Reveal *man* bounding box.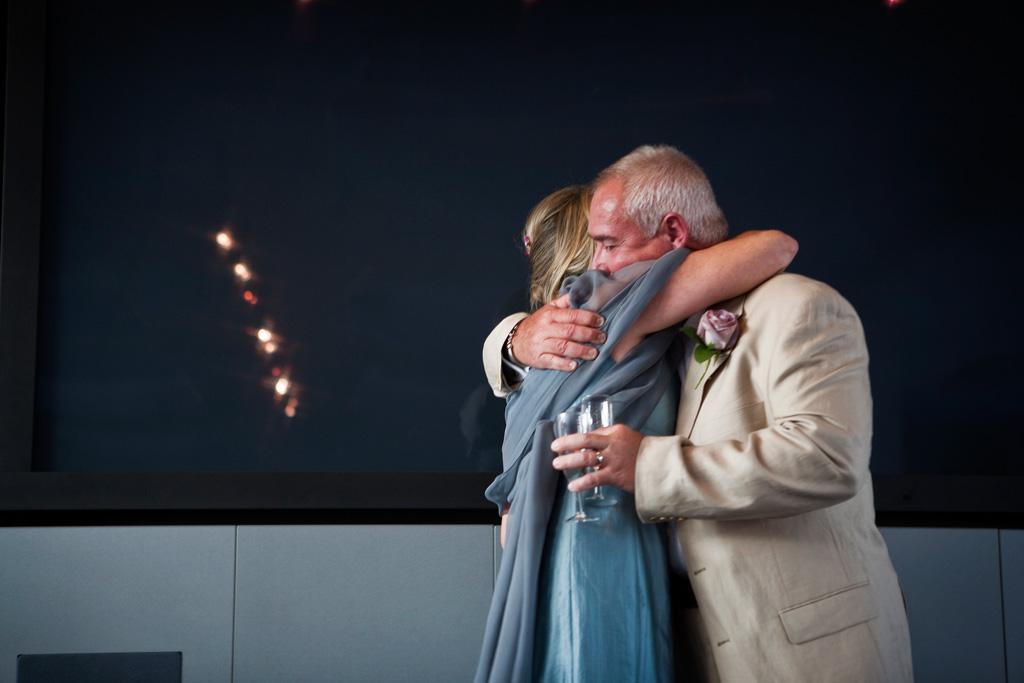
Revealed: 485, 134, 882, 681.
